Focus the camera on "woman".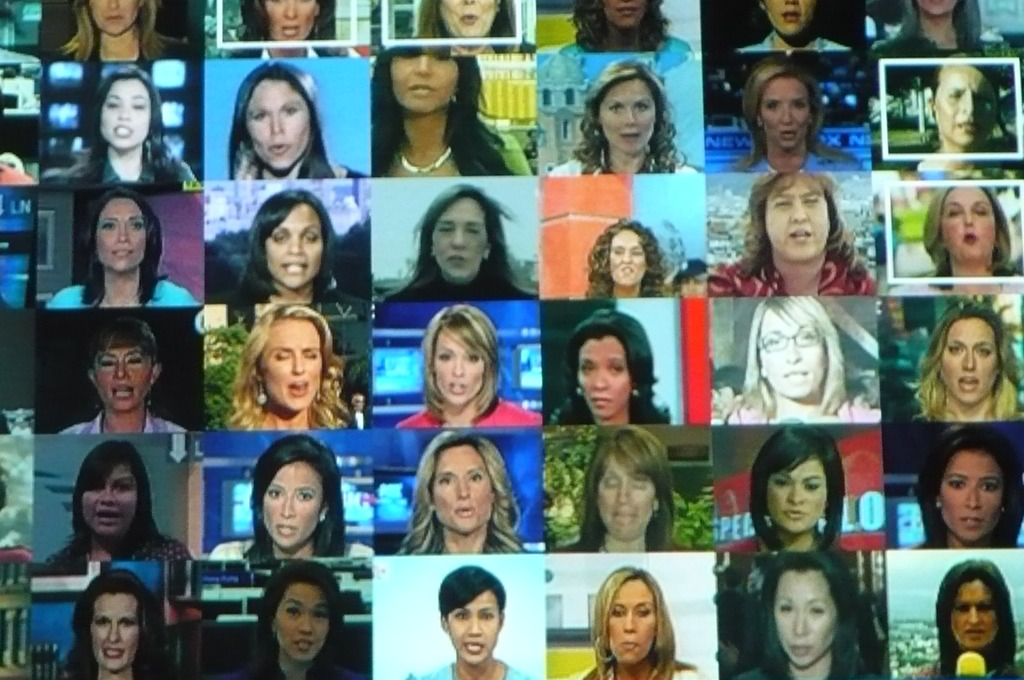
Focus region: bbox=[396, 308, 543, 434].
